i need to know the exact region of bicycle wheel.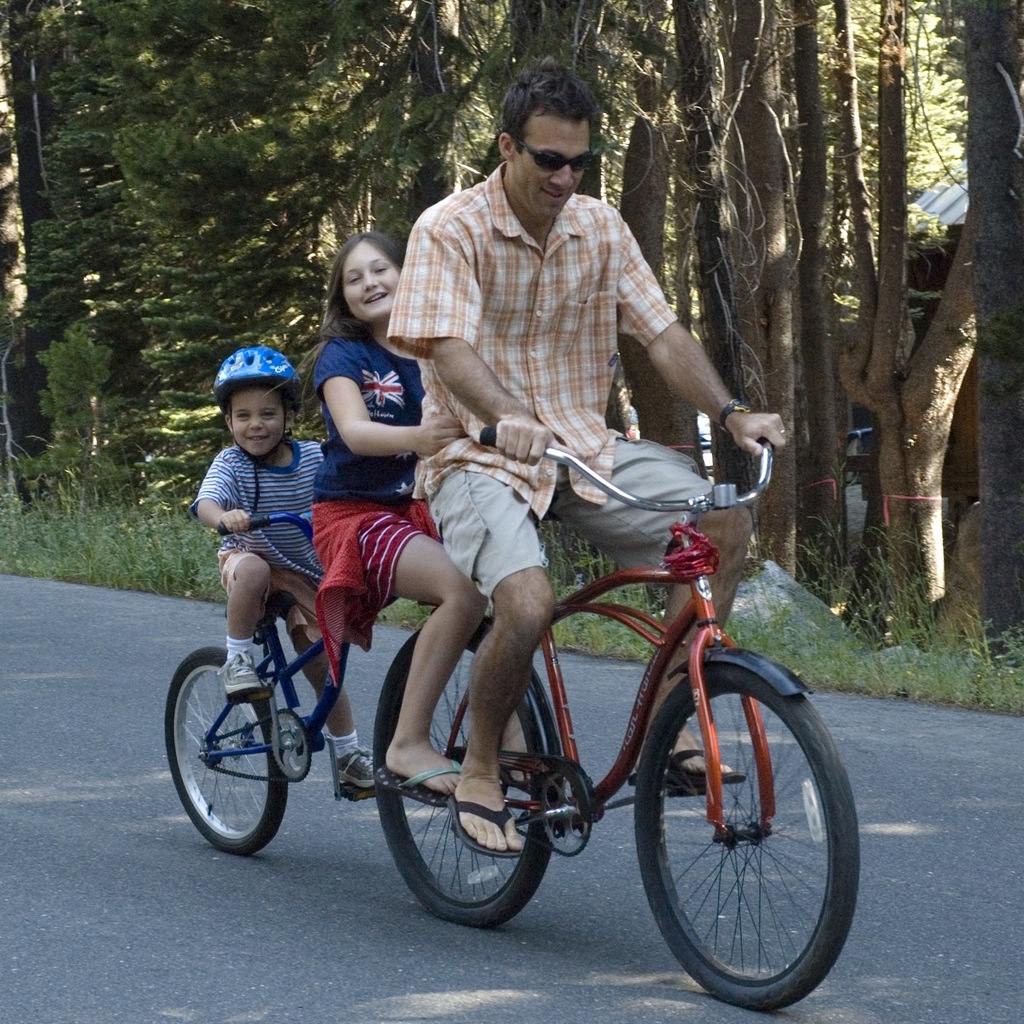
Region: 642/663/845/1012.
